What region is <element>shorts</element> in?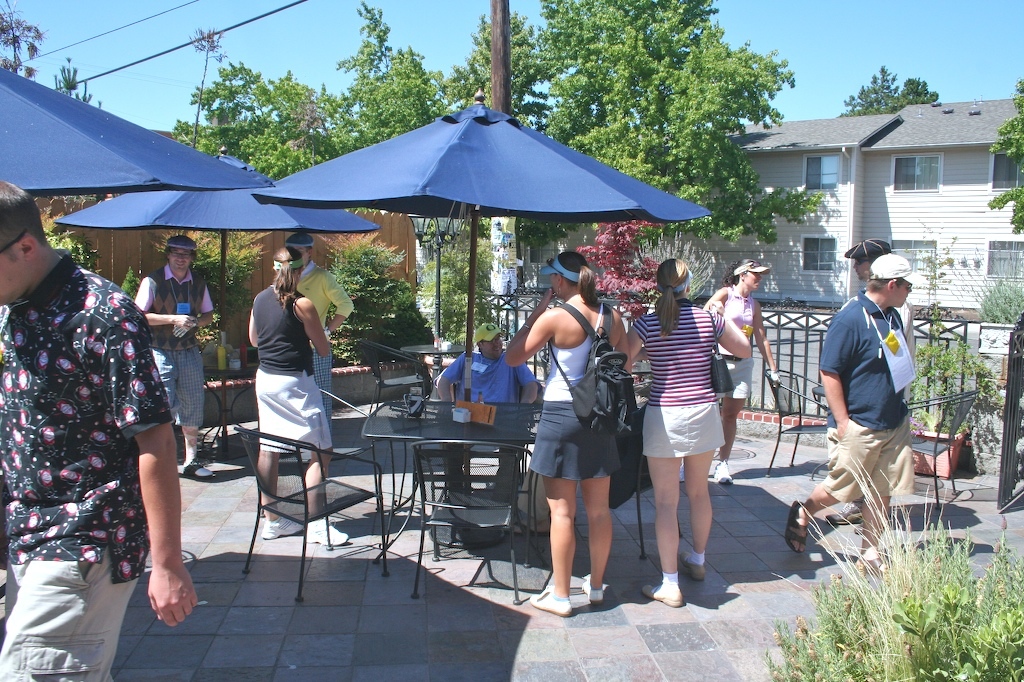
crop(0, 557, 138, 681).
